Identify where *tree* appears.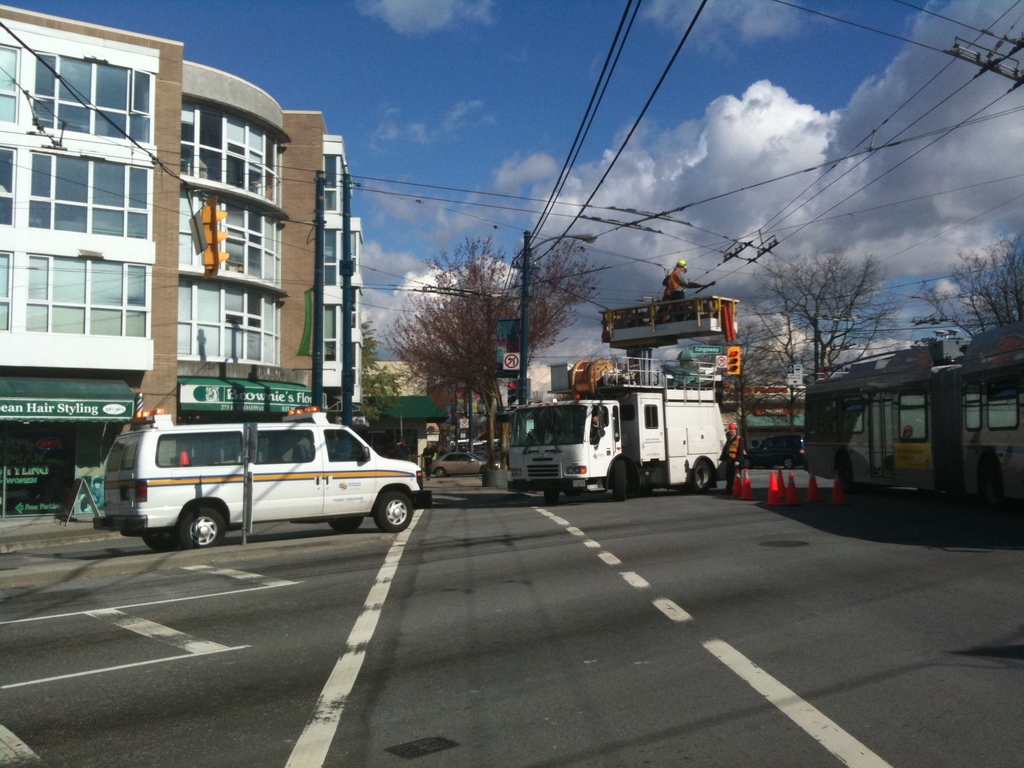
Appears at bbox(378, 237, 592, 468).
